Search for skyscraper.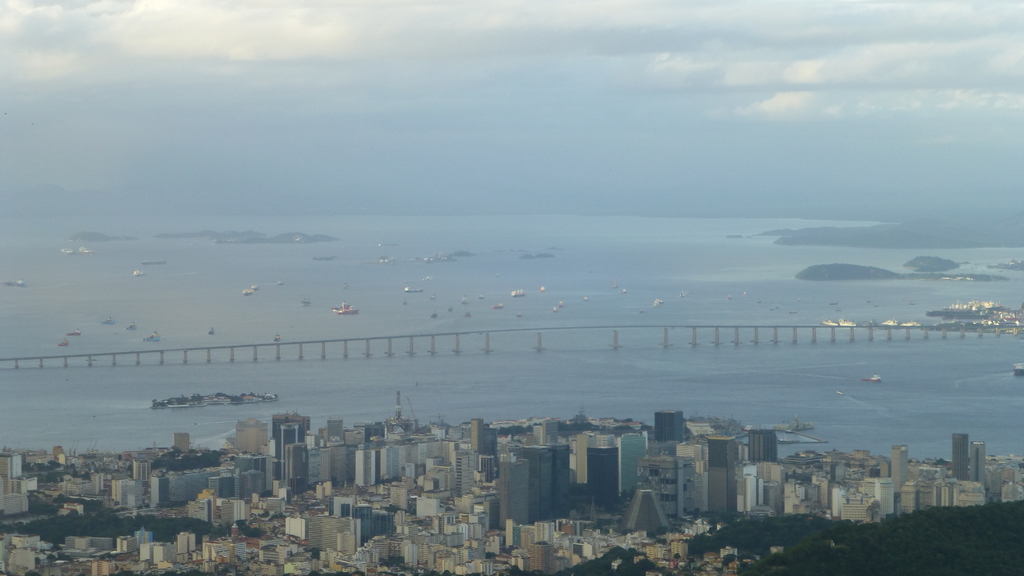
Found at <box>950,433,966,481</box>.
